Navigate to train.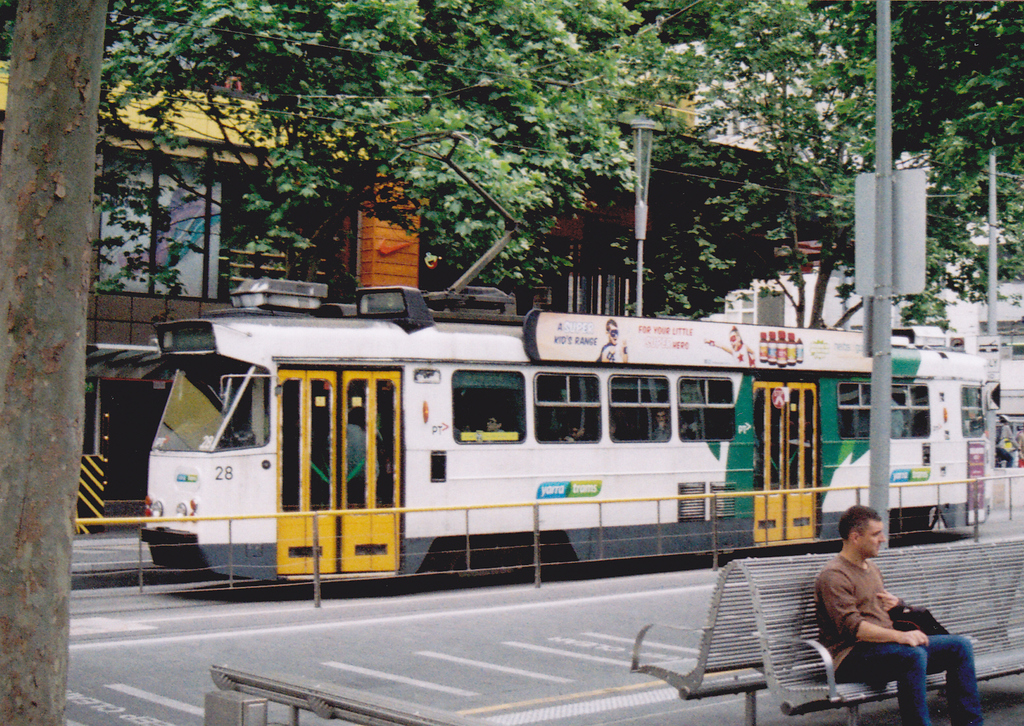
Navigation target: (139,131,1003,587).
